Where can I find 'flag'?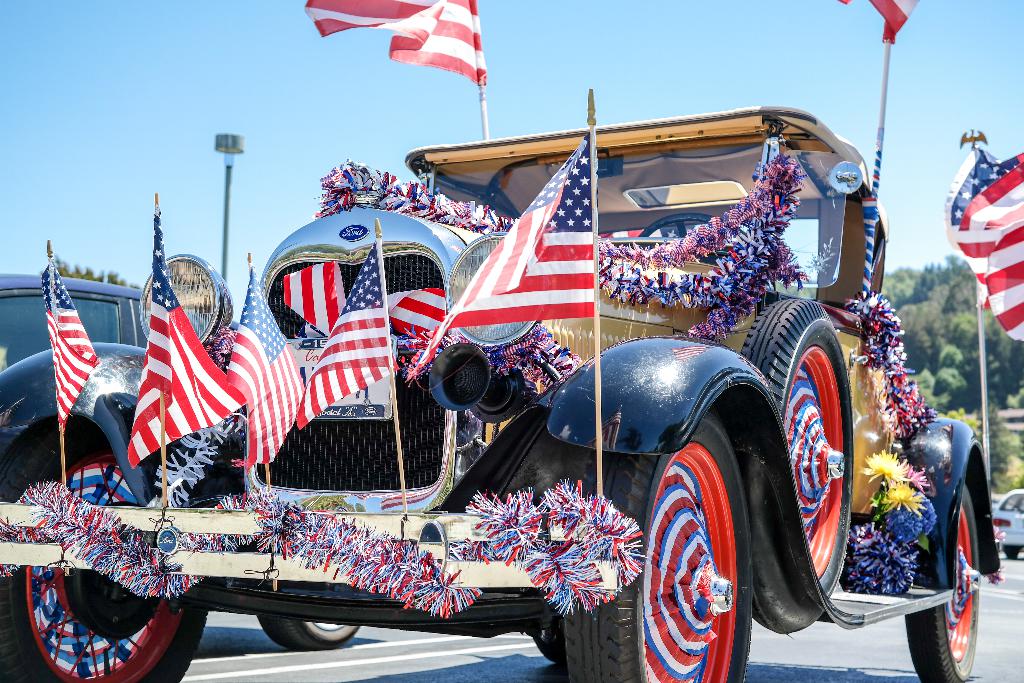
You can find it at bbox(412, 131, 597, 384).
